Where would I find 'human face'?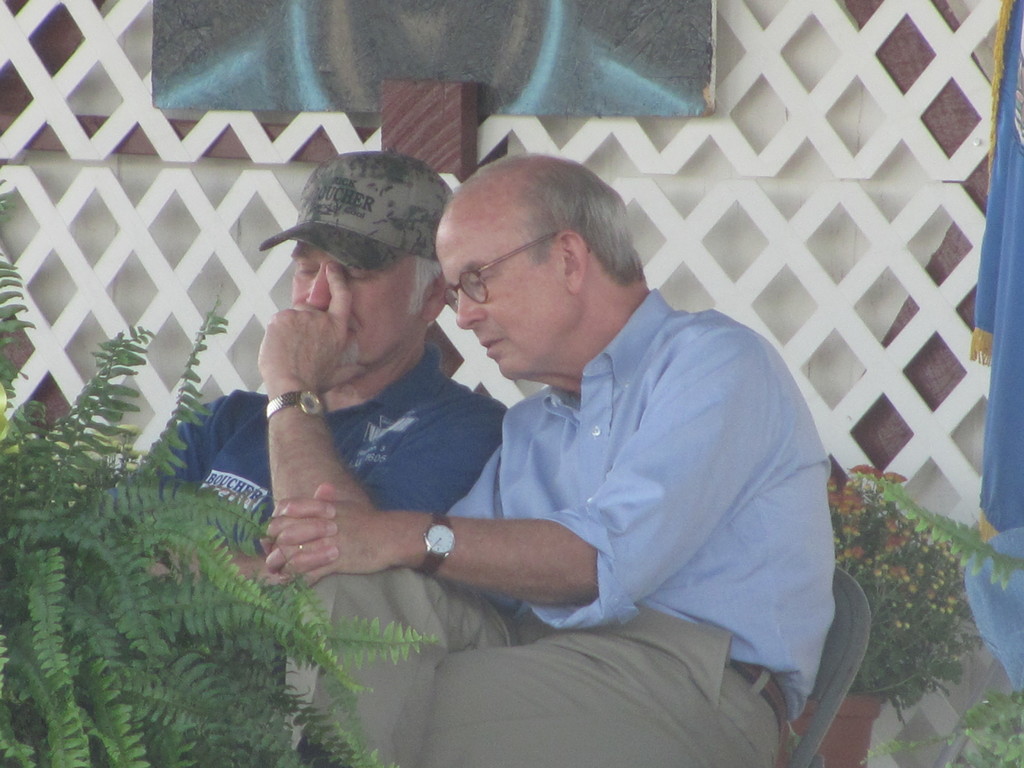
At <region>291, 242, 428, 361</region>.
